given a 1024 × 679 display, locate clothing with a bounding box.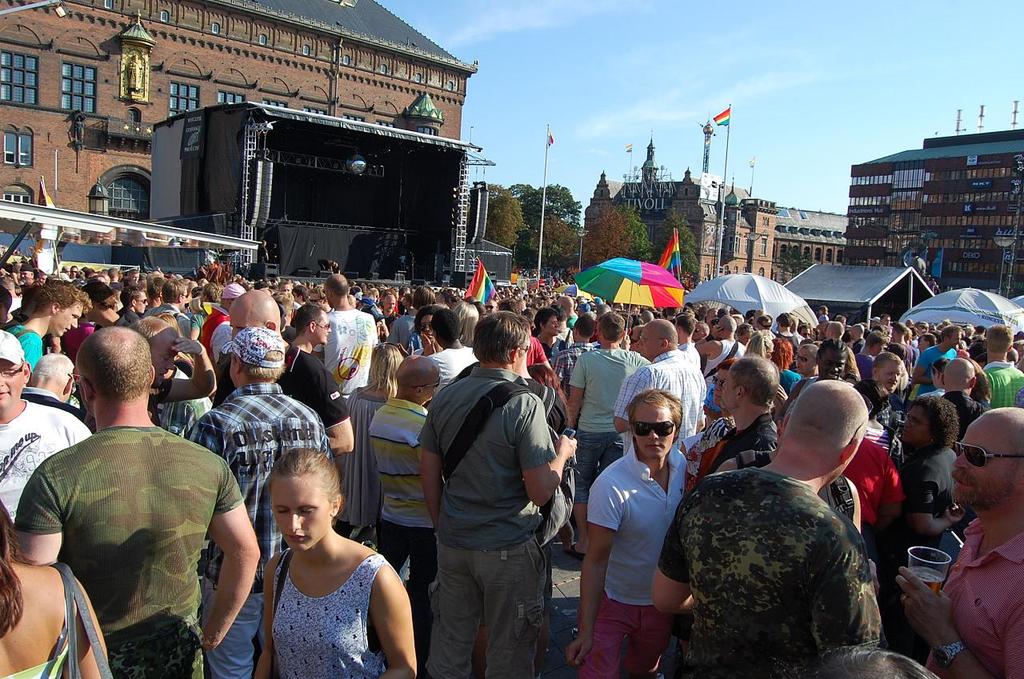
Located: (x1=366, y1=397, x2=439, y2=653).
